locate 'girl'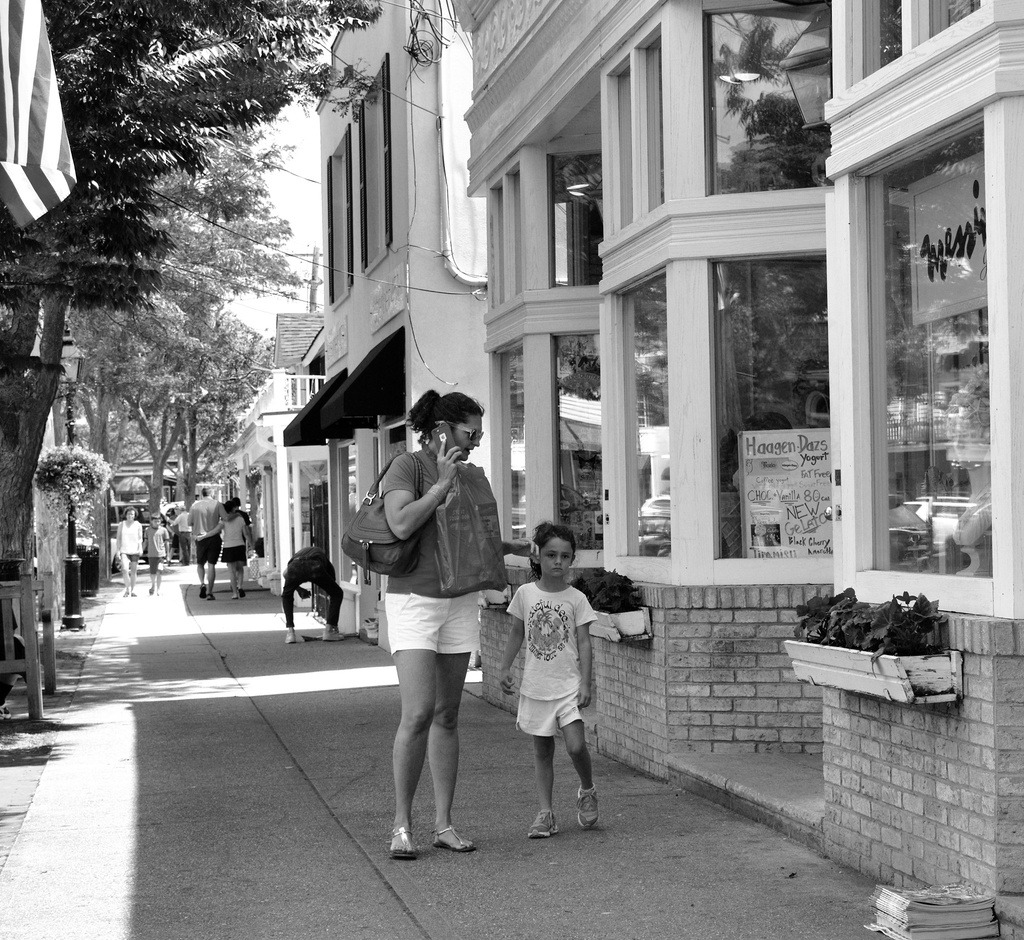
l=348, t=397, r=502, b=871
